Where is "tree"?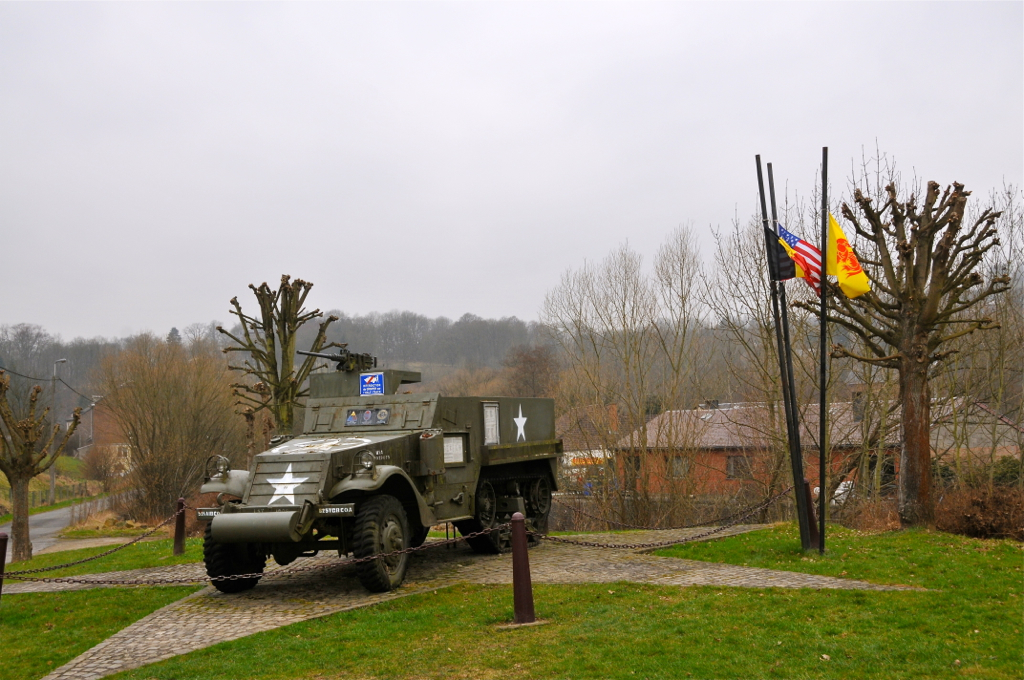
crop(786, 179, 1015, 531).
